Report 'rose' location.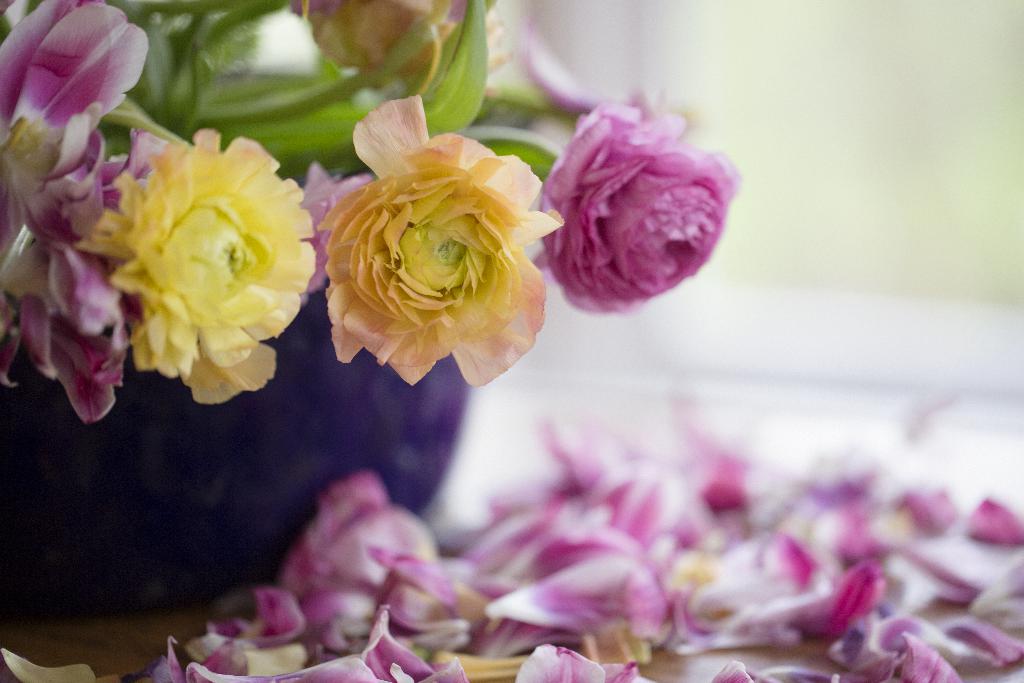
Report: [left=545, top=85, right=744, bottom=314].
